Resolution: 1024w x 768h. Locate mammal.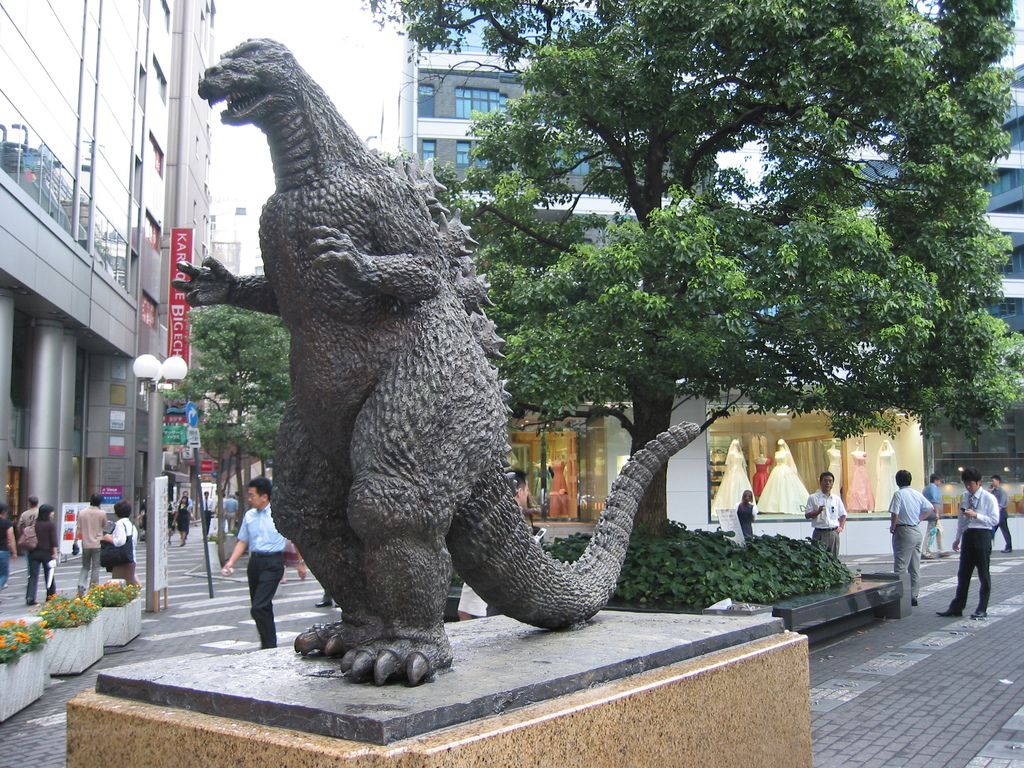
box=[218, 488, 236, 529].
